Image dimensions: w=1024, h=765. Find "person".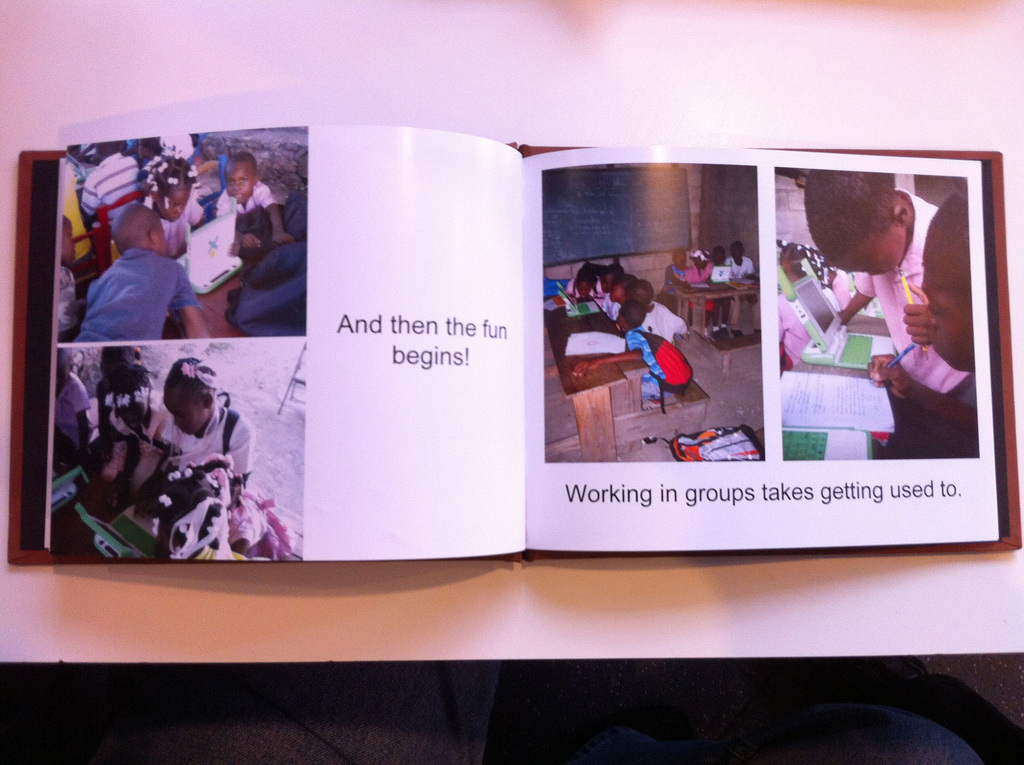
x1=149, y1=153, x2=212, y2=268.
